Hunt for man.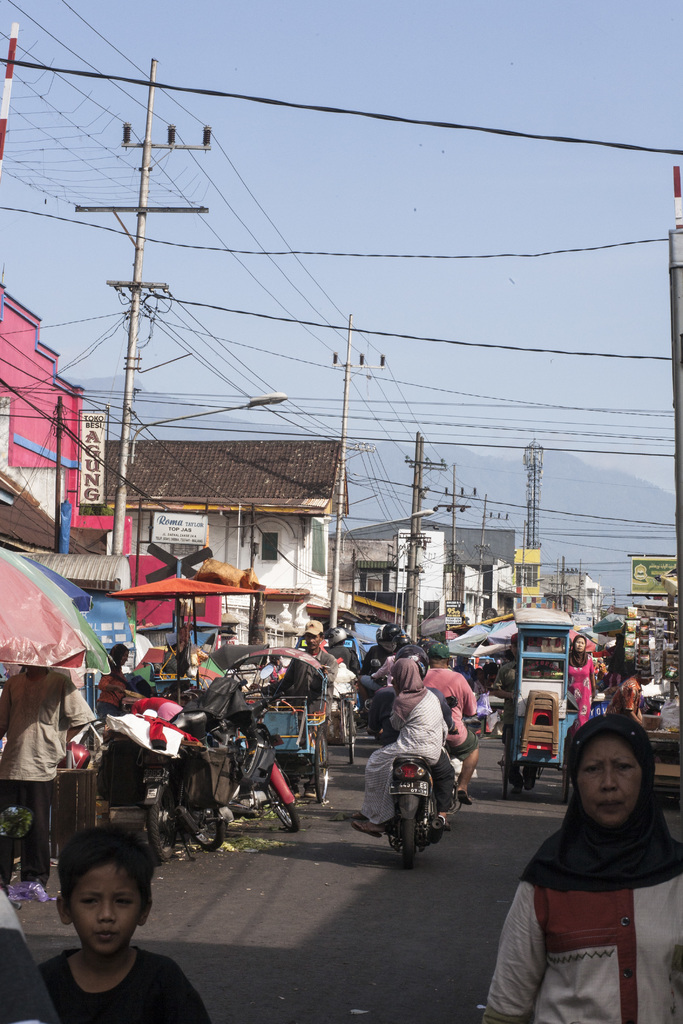
Hunted down at {"x1": 428, "y1": 640, "x2": 487, "y2": 804}.
